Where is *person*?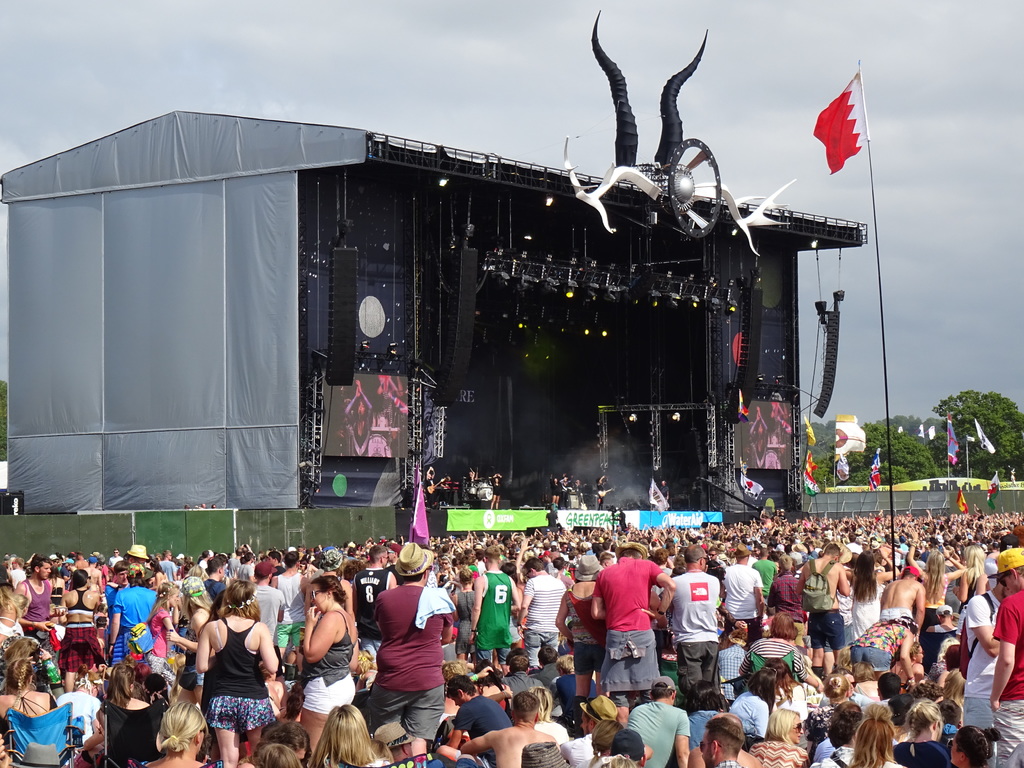
{"left": 352, "top": 565, "right": 451, "bottom": 755}.
